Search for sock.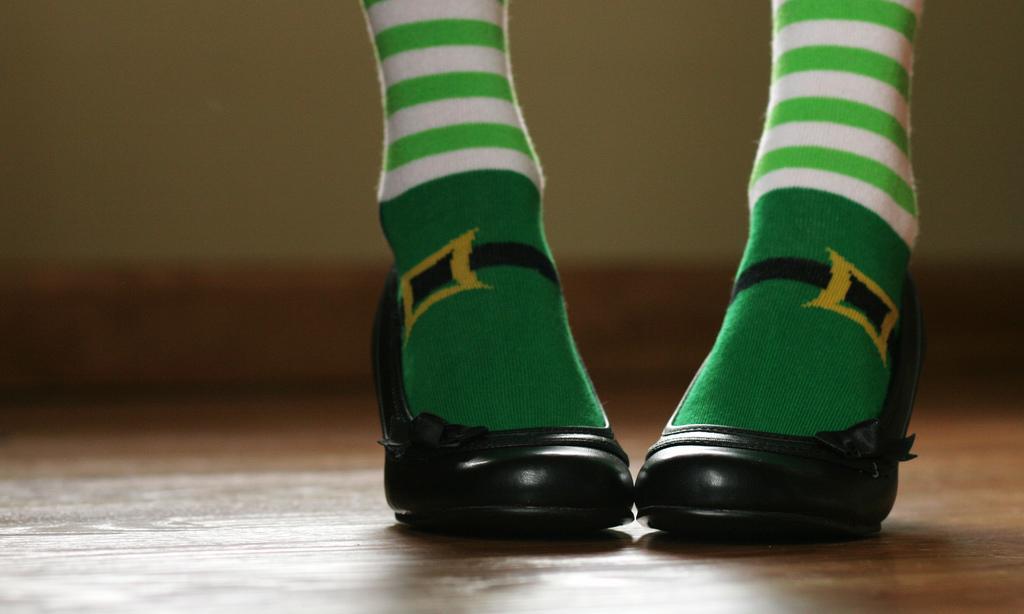
Found at bbox=(672, 0, 926, 435).
